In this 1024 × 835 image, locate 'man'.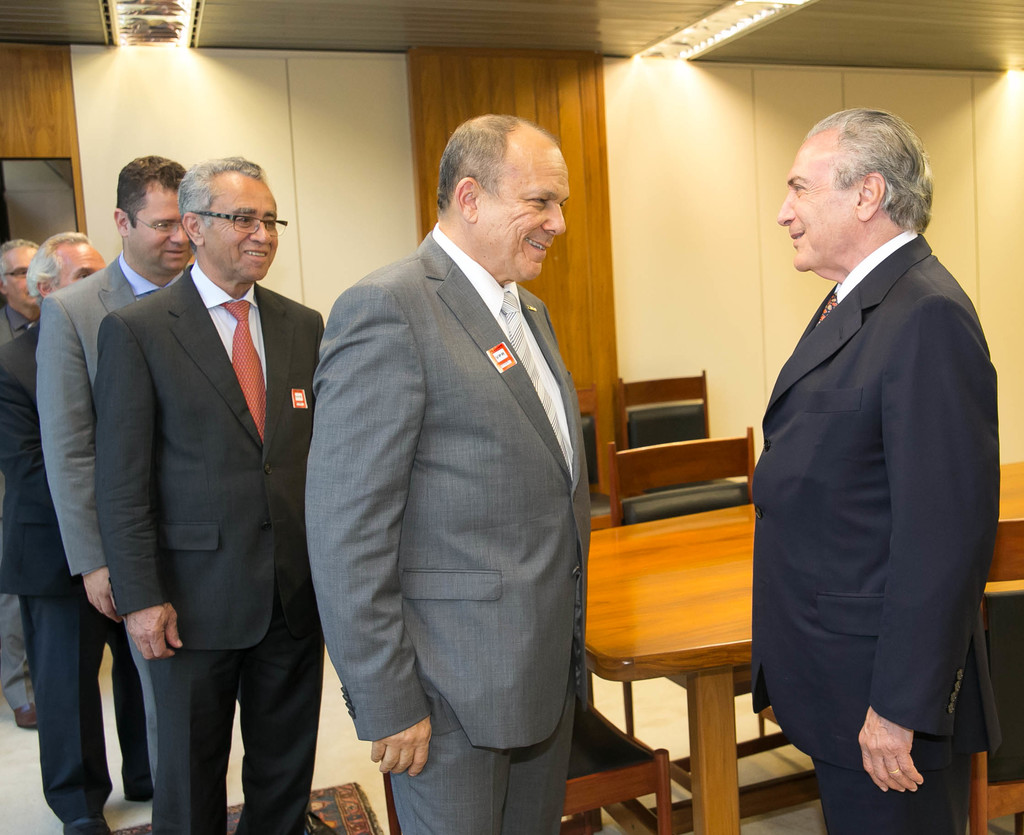
Bounding box: <box>301,113,590,834</box>.
